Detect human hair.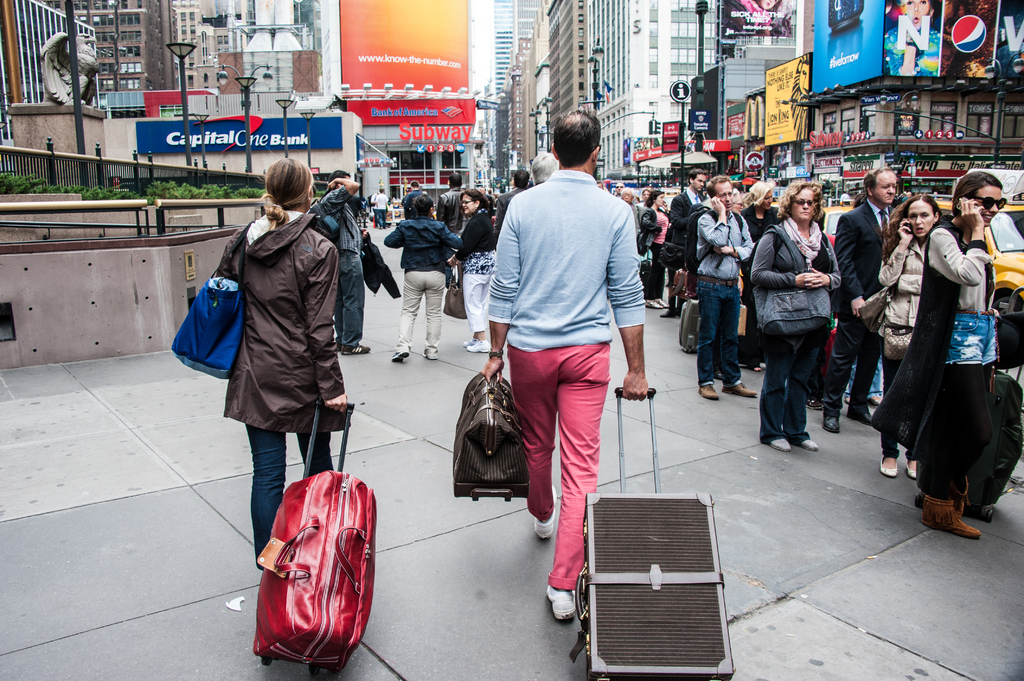
Detected at <box>256,154,316,230</box>.
